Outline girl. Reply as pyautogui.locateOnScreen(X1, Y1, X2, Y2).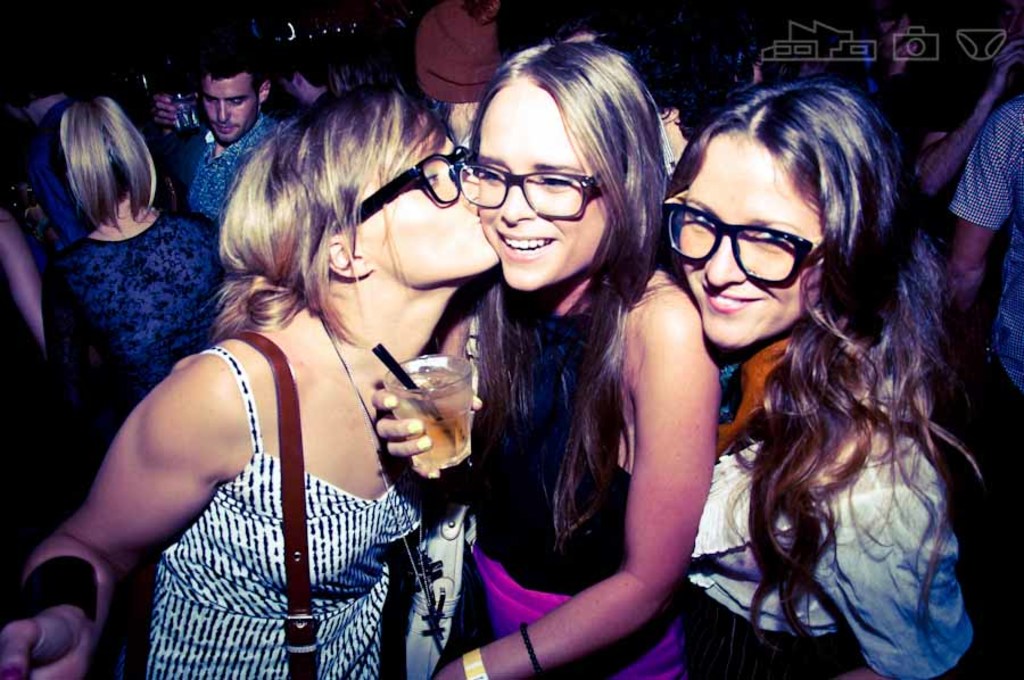
pyautogui.locateOnScreen(0, 71, 502, 679).
